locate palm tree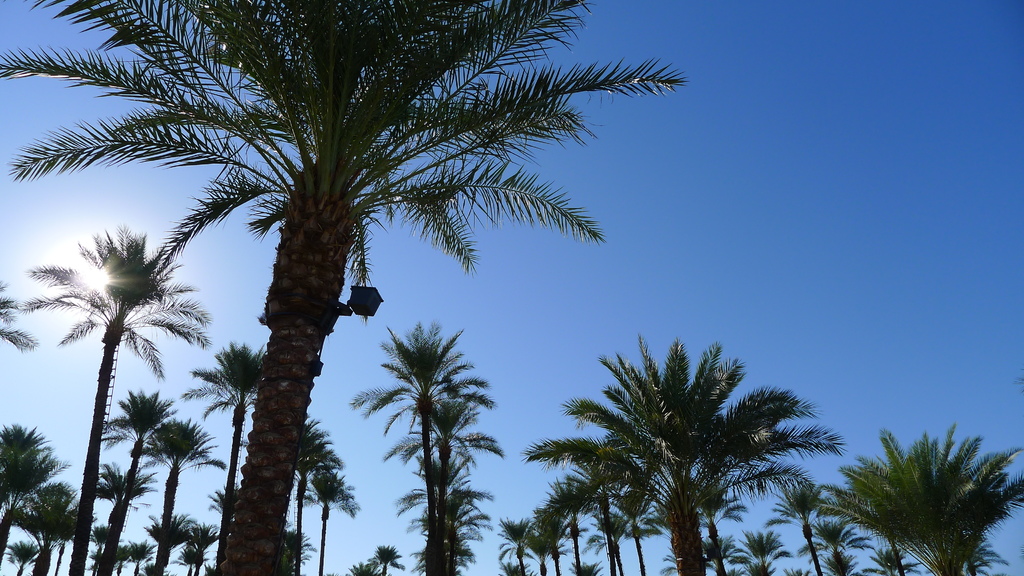
(282,404,327,568)
